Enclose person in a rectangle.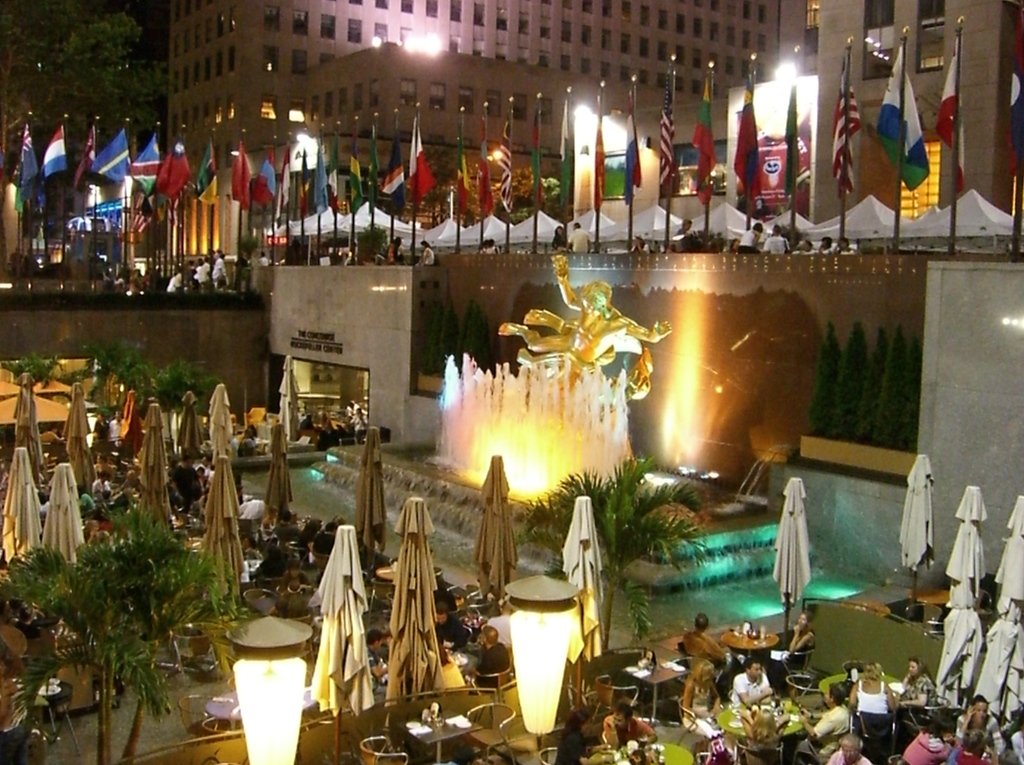
rect(732, 656, 776, 704).
